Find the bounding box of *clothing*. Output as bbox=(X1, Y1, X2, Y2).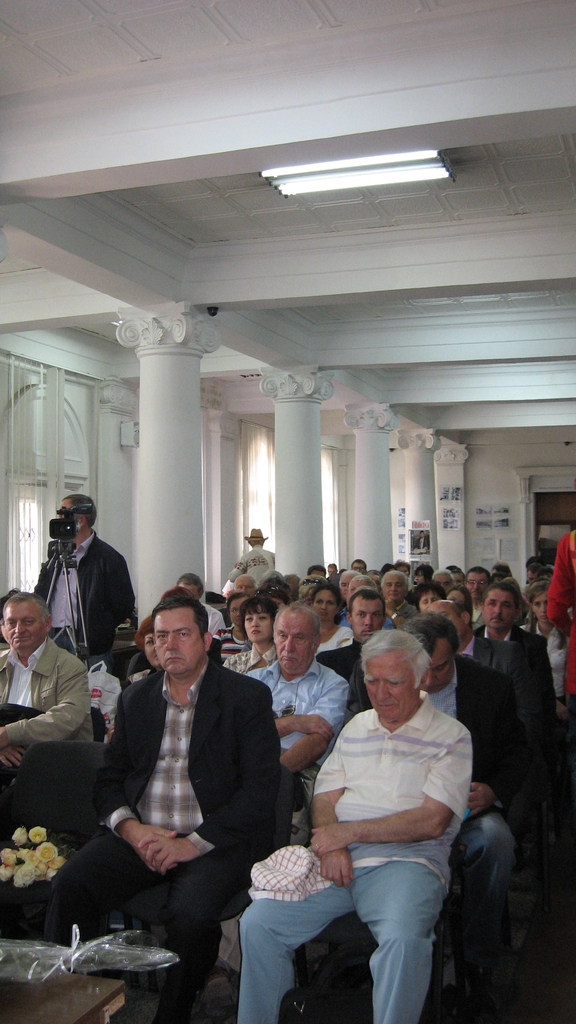
bbox=(452, 624, 563, 817).
